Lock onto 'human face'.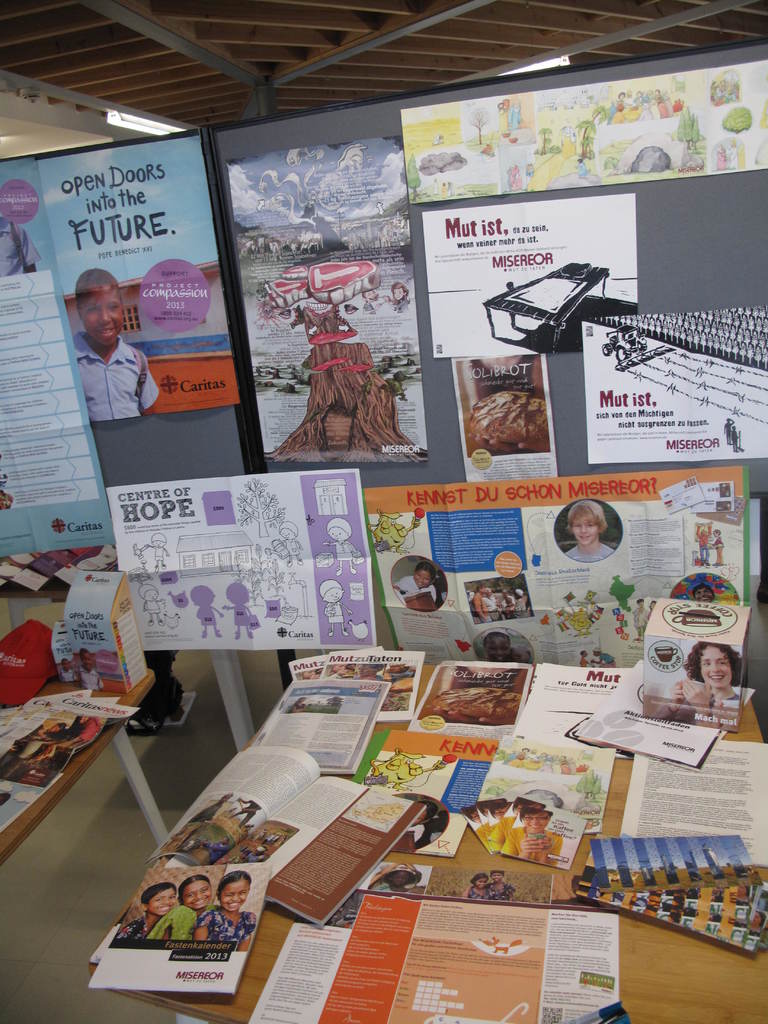
Locked: left=149, top=889, right=177, bottom=912.
